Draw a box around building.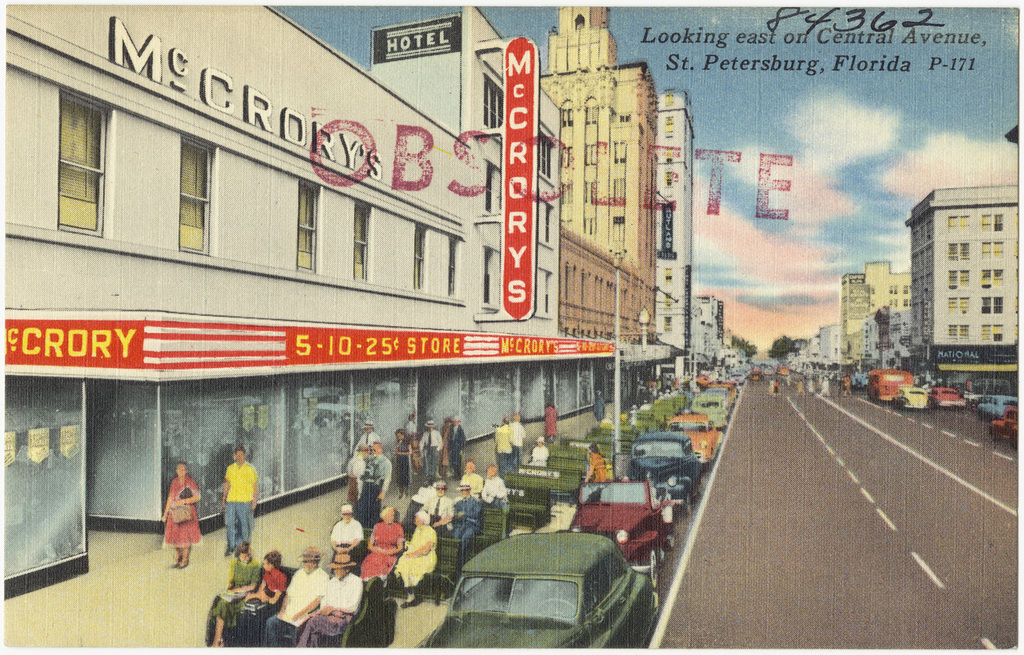
bbox=(842, 257, 911, 365).
